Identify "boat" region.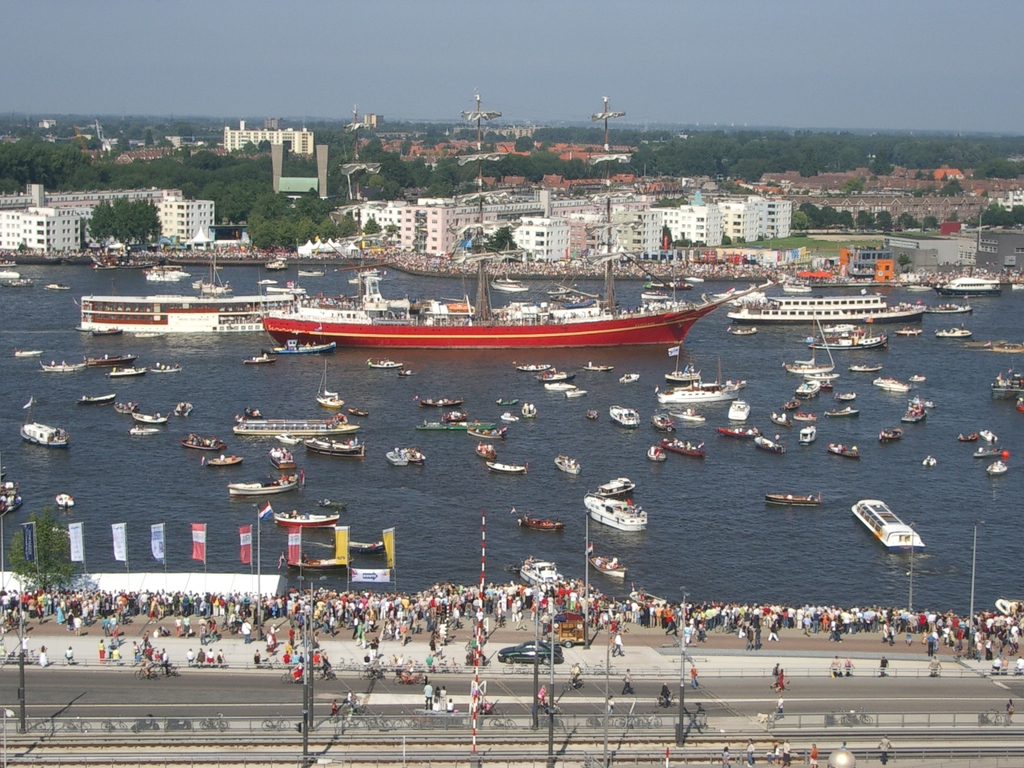
Region: <box>844,497,938,554</box>.
